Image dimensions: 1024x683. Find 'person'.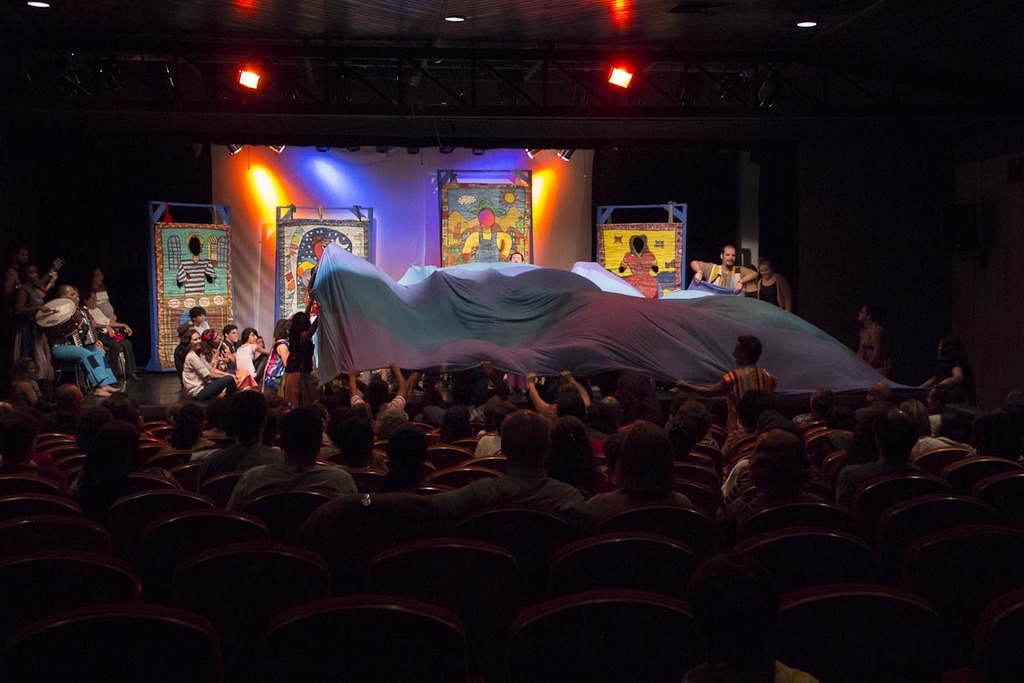
(198, 323, 235, 385).
